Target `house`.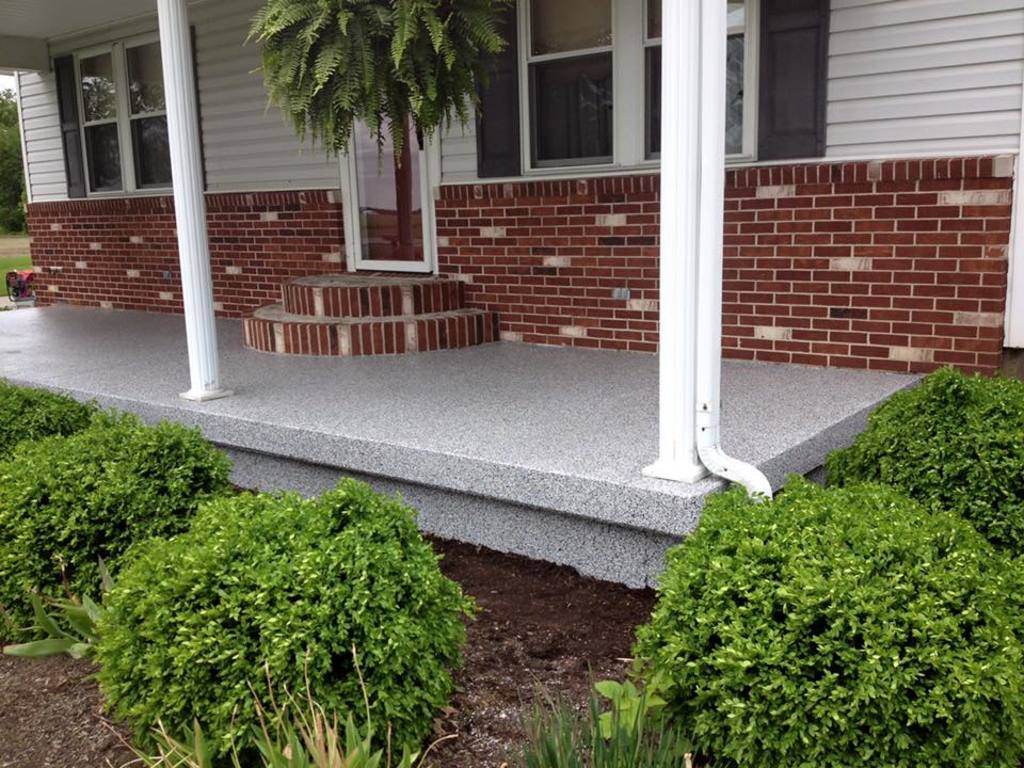
Target region: select_region(6, 7, 1017, 603).
